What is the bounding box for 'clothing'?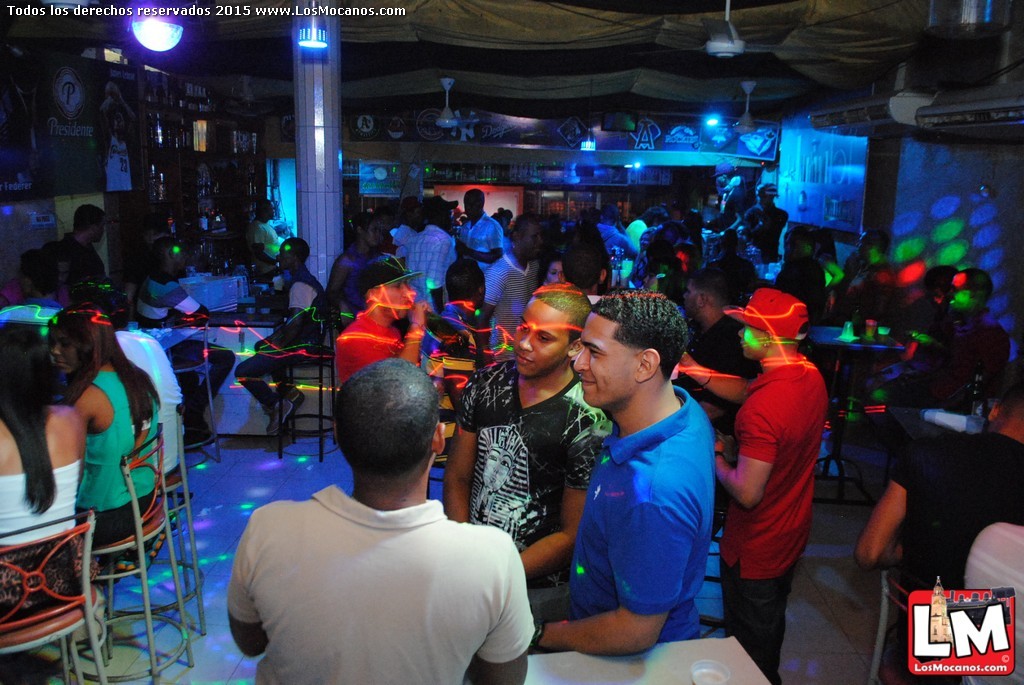
bbox=[335, 309, 408, 390].
